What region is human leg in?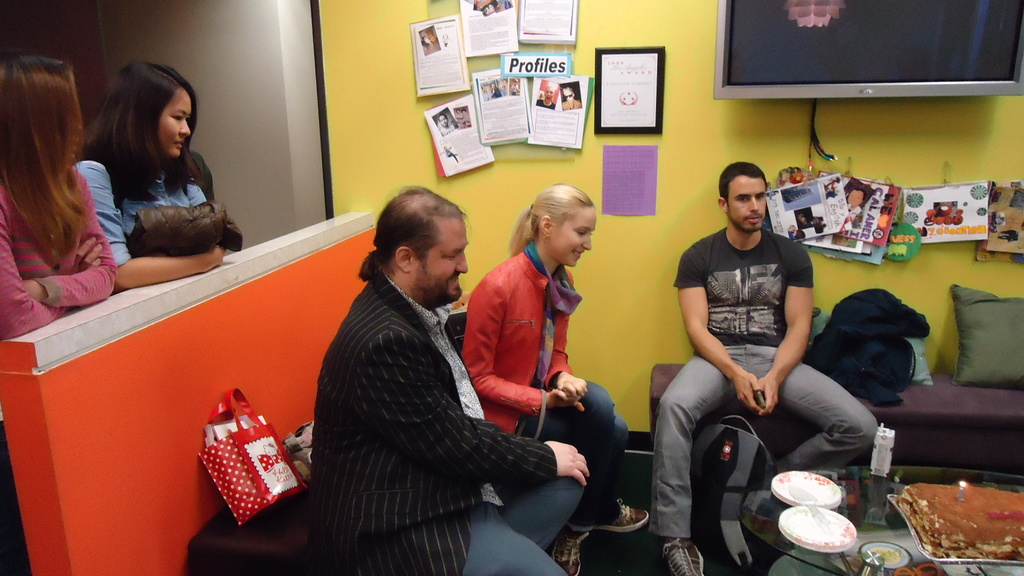
left=454, top=527, right=570, bottom=575.
